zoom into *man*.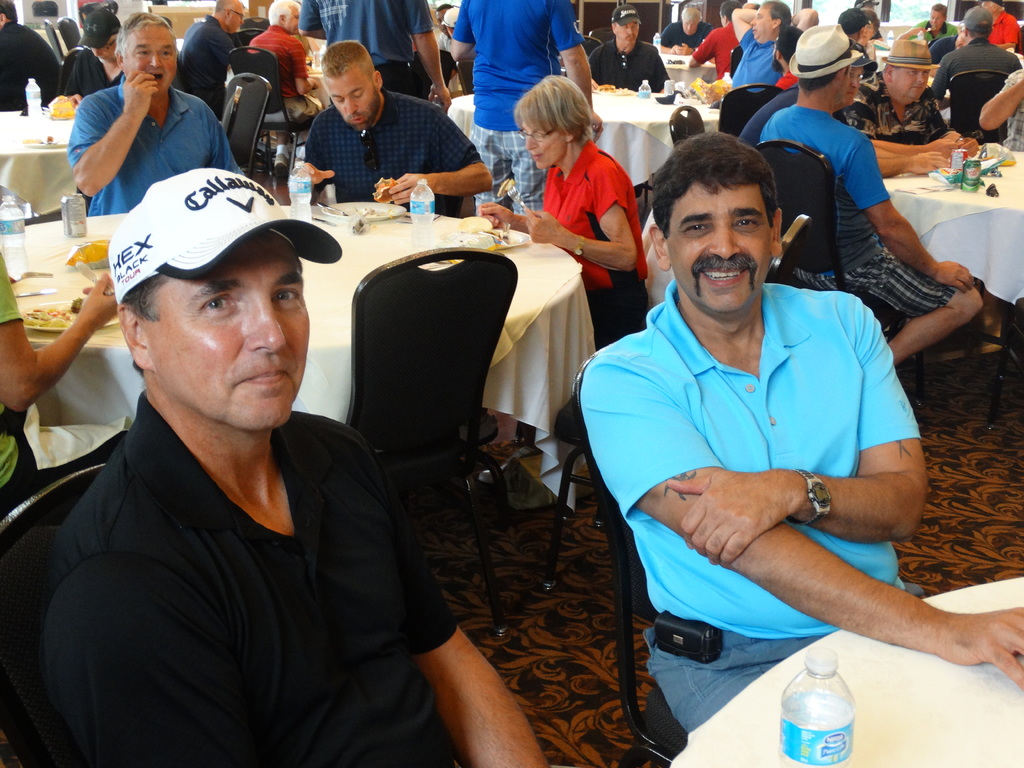
Zoom target: locate(934, 6, 1017, 113).
